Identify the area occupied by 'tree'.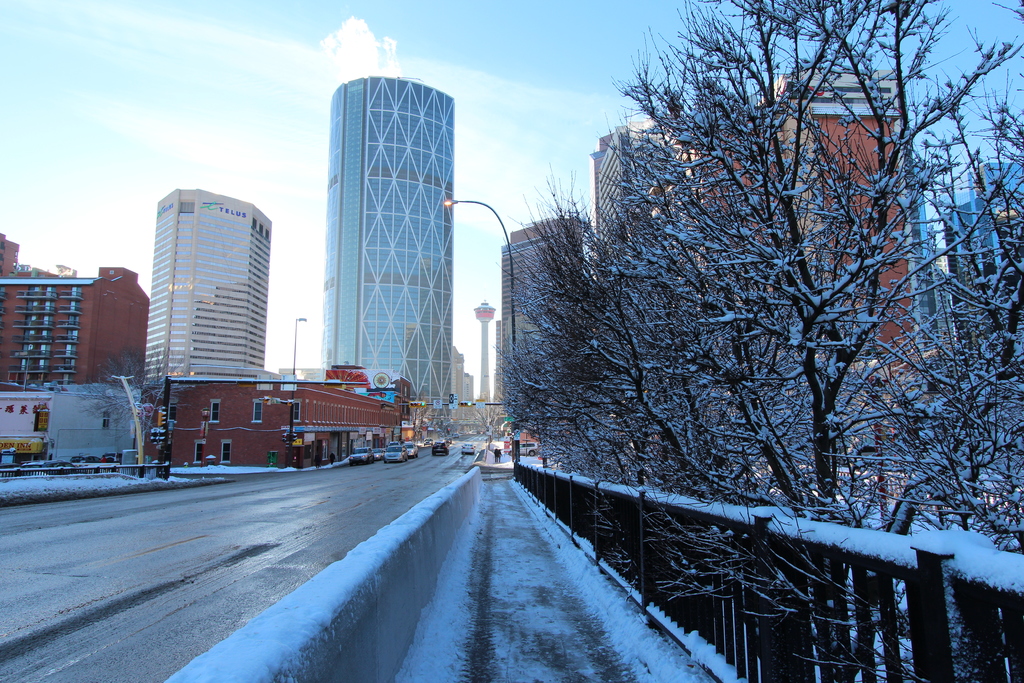
Area: crop(410, 393, 433, 459).
